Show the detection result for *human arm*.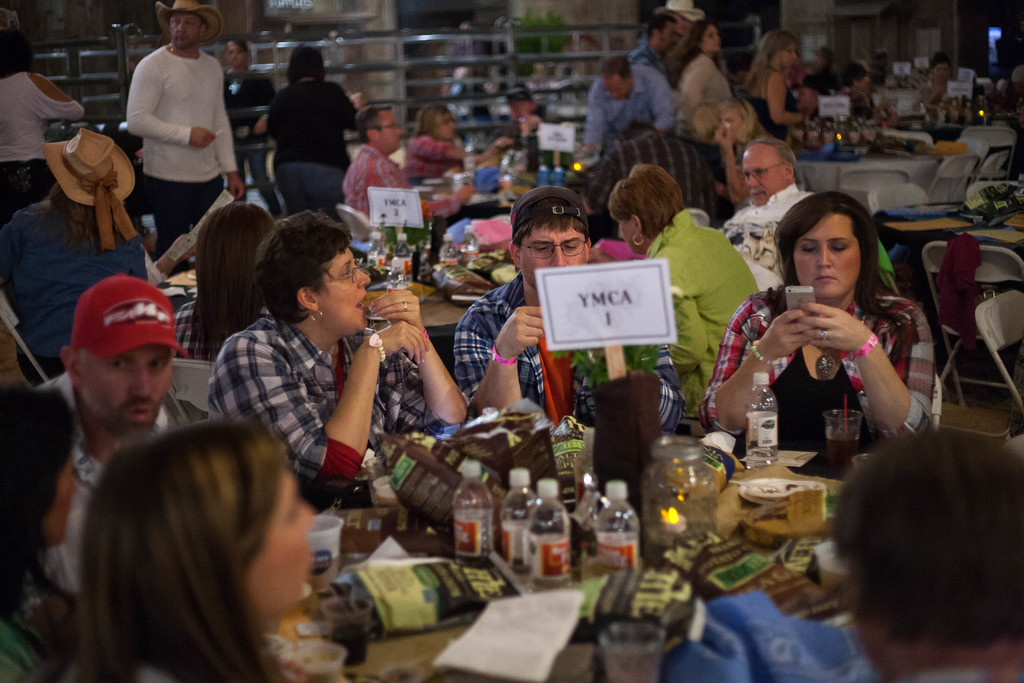
x1=210, y1=321, x2=440, y2=509.
